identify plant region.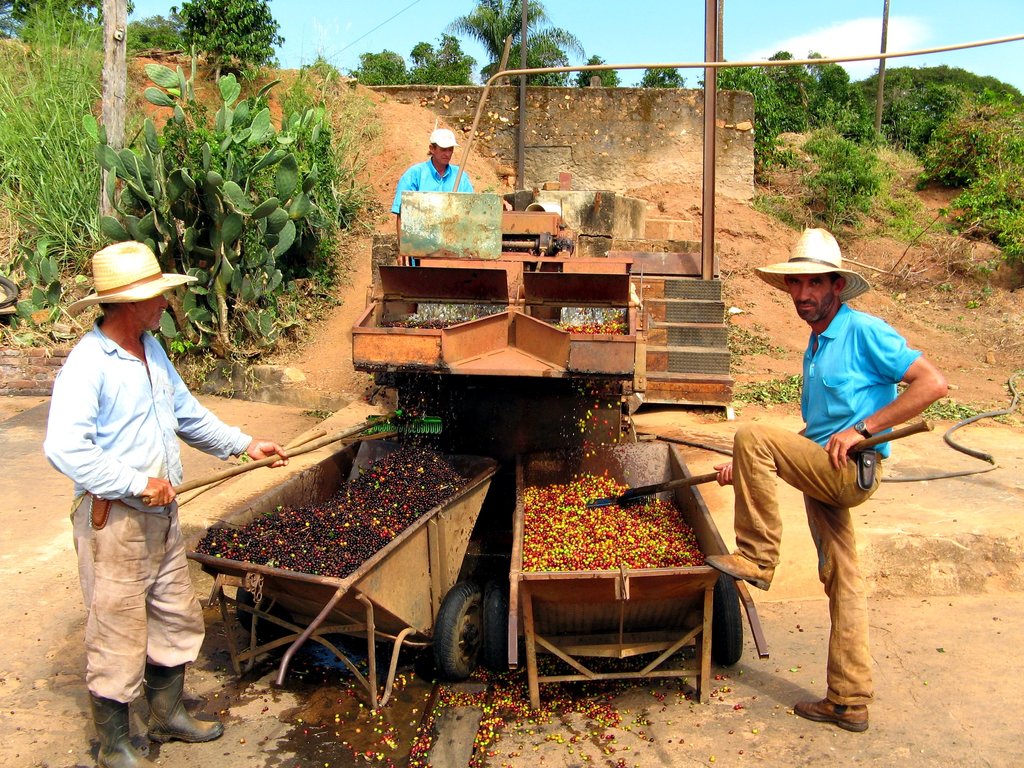
Region: rect(983, 86, 1014, 124).
